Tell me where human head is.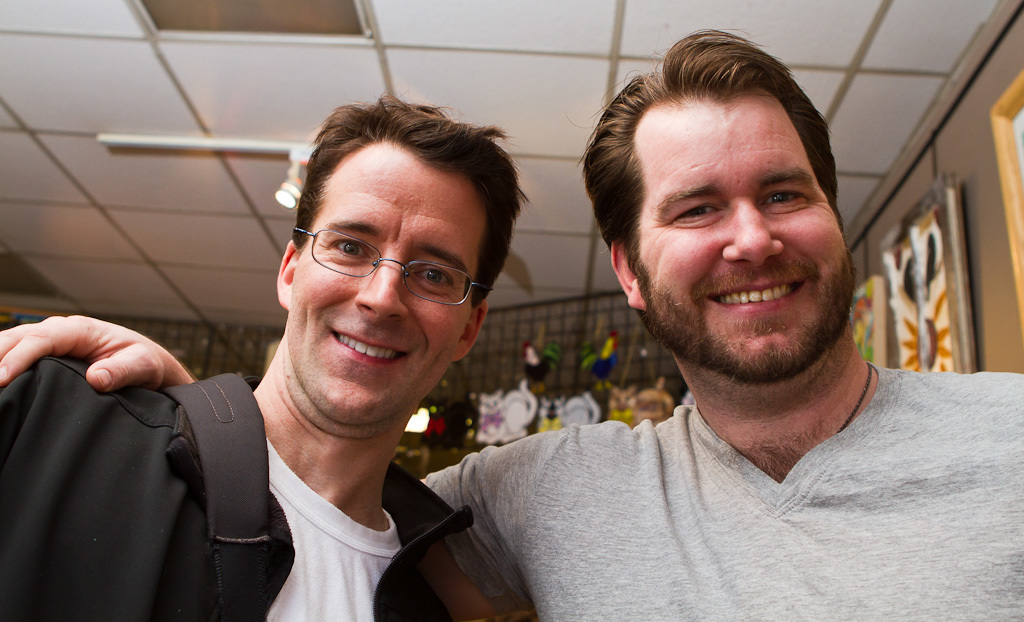
human head is at BBox(614, 40, 861, 377).
